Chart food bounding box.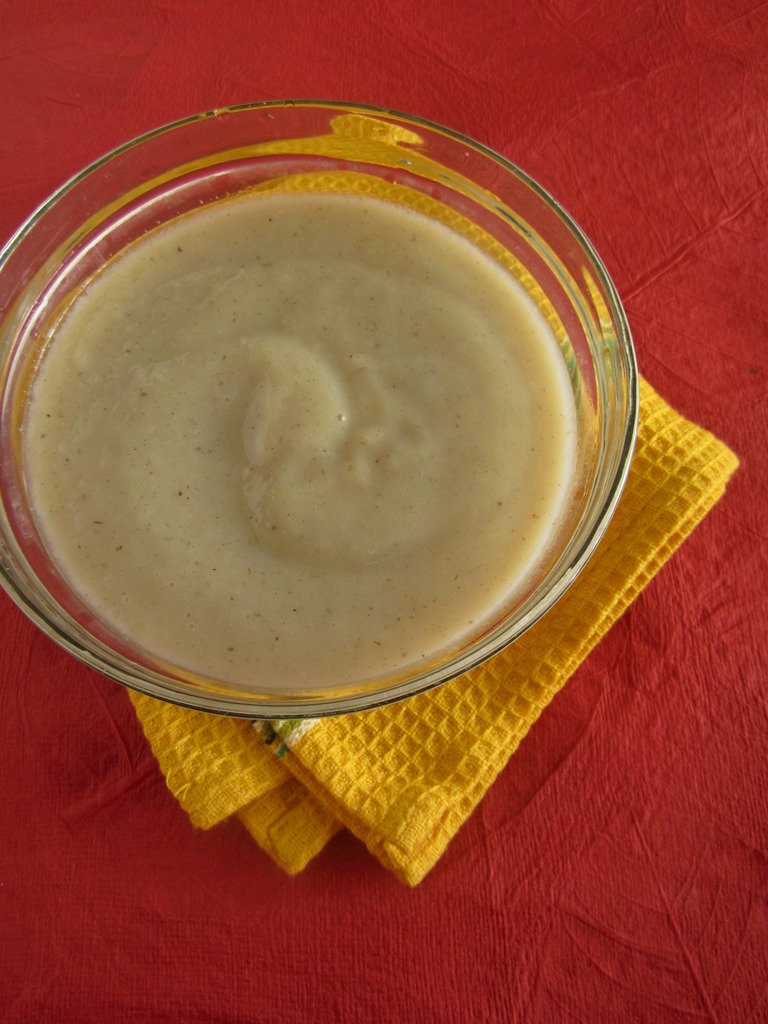
Charted: box(35, 158, 595, 706).
